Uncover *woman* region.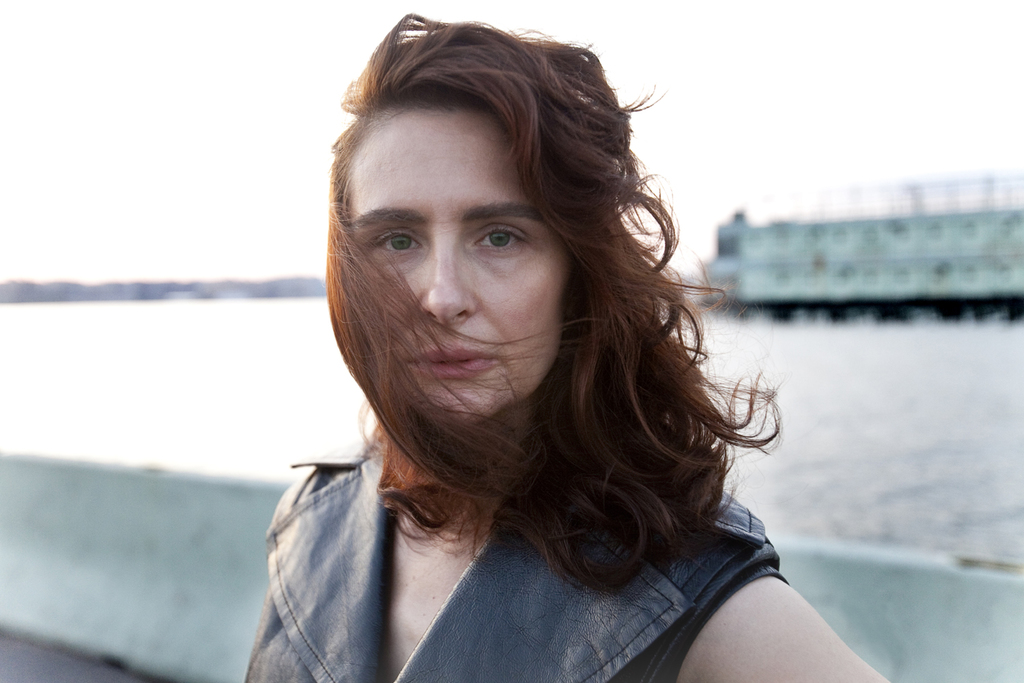
Uncovered: rect(229, 38, 850, 679).
